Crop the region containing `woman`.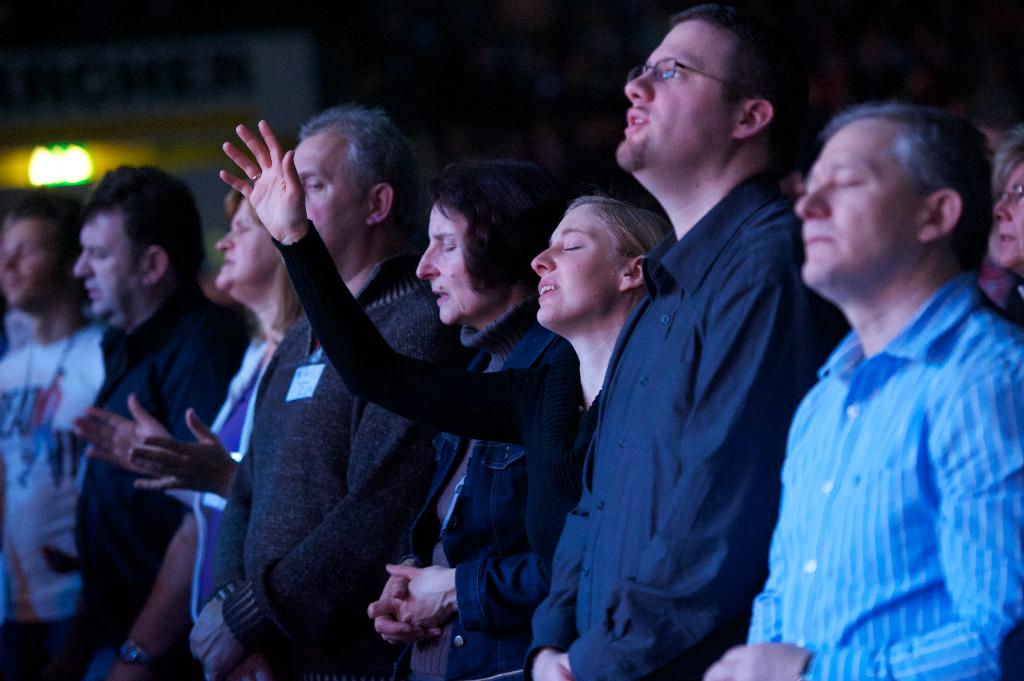
Crop region: crop(66, 172, 318, 680).
